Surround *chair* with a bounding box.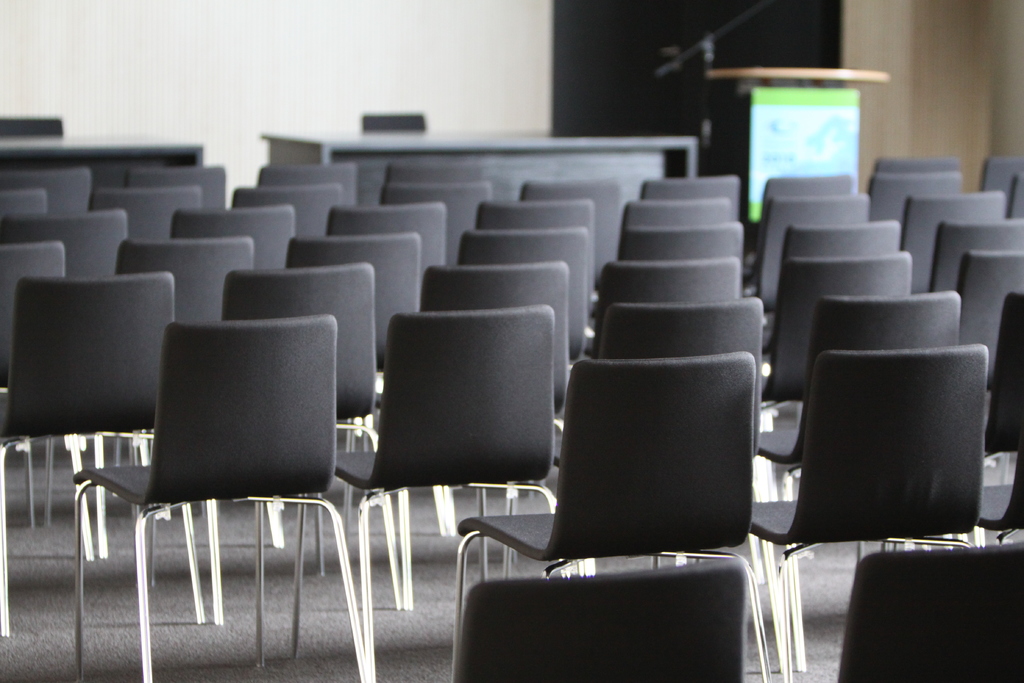
(left=0, top=207, right=131, bottom=495).
